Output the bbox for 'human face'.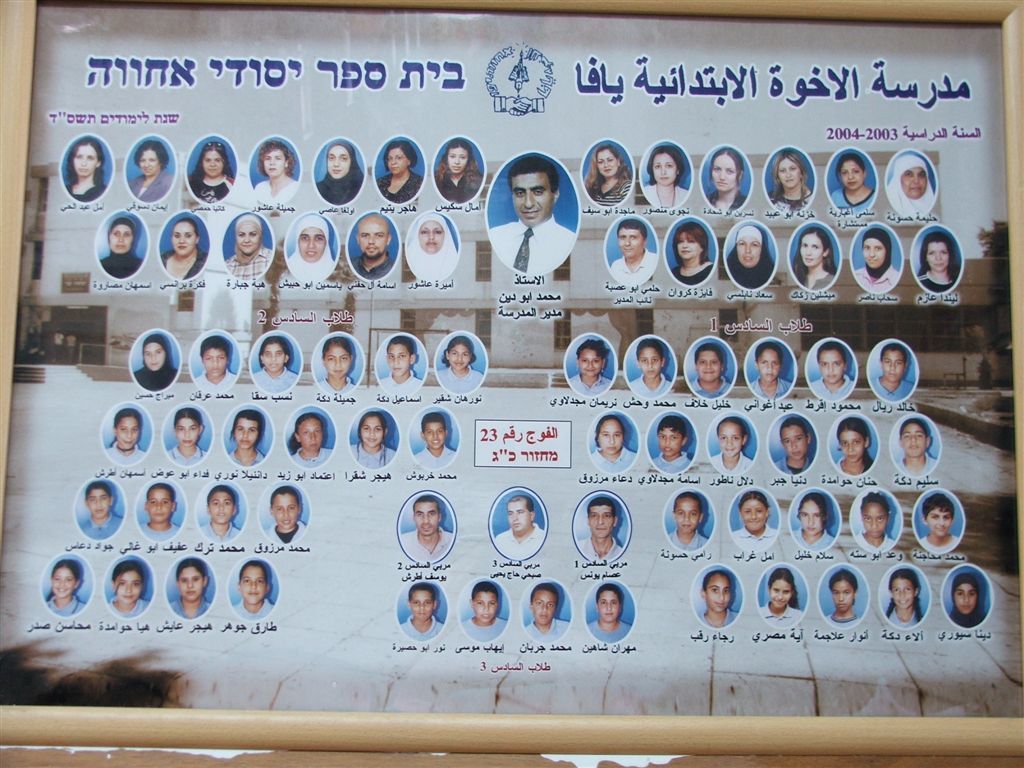
locate(670, 494, 702, 533).
